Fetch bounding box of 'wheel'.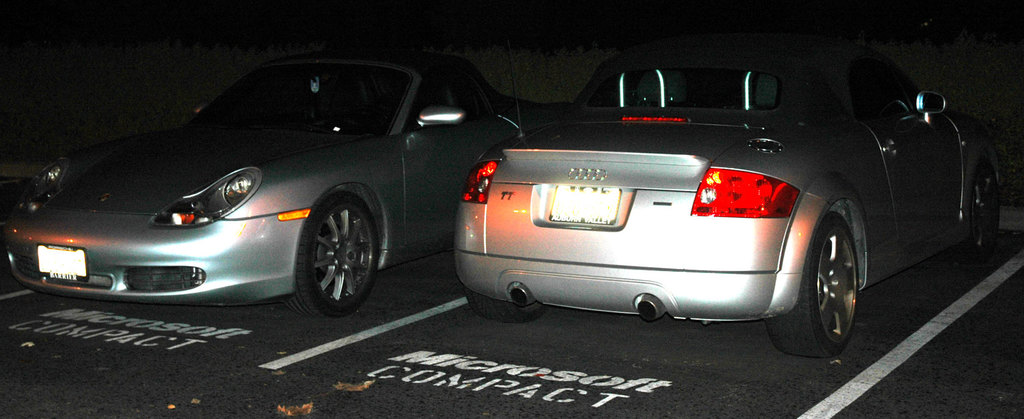
Bbox: [x1=464, y1=292, x2=555, y2=326].
